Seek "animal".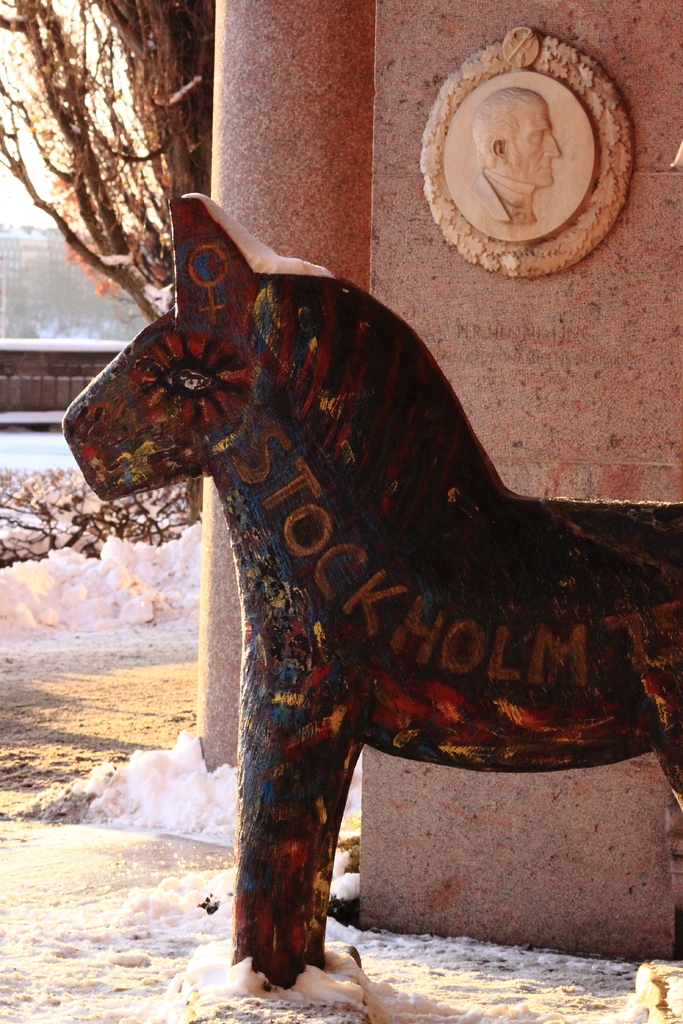
locate(59, 191, 682, 991).
